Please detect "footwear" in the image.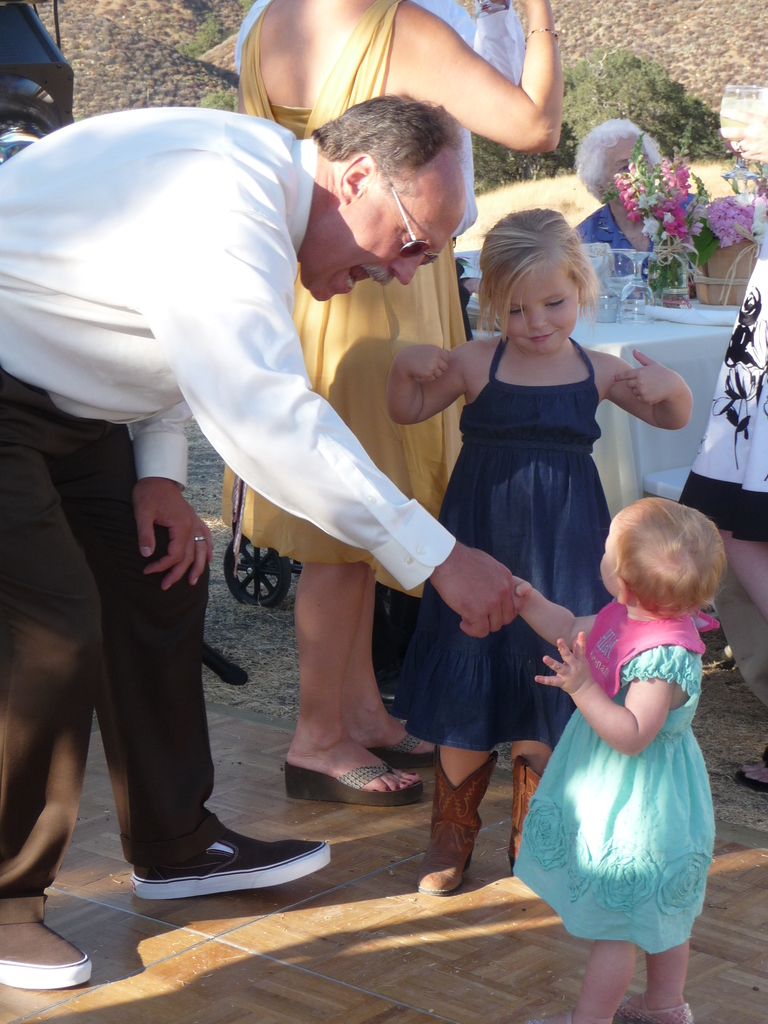
crop(413, 745, 506, 899).
